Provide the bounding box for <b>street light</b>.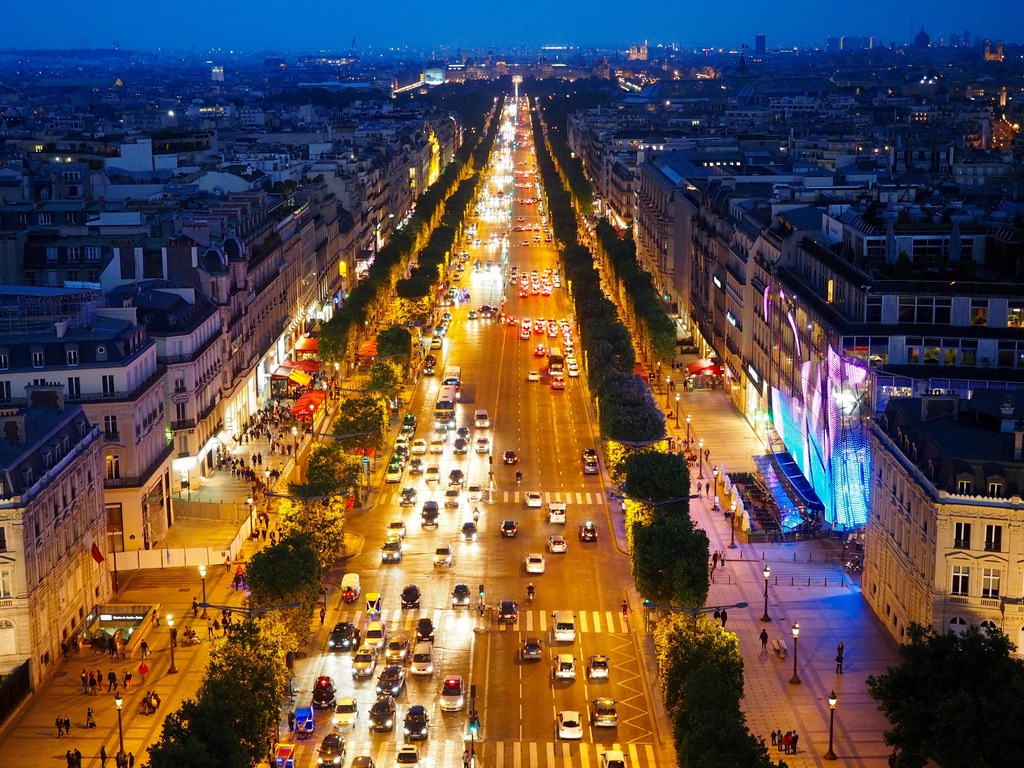
116/692/128/764.
